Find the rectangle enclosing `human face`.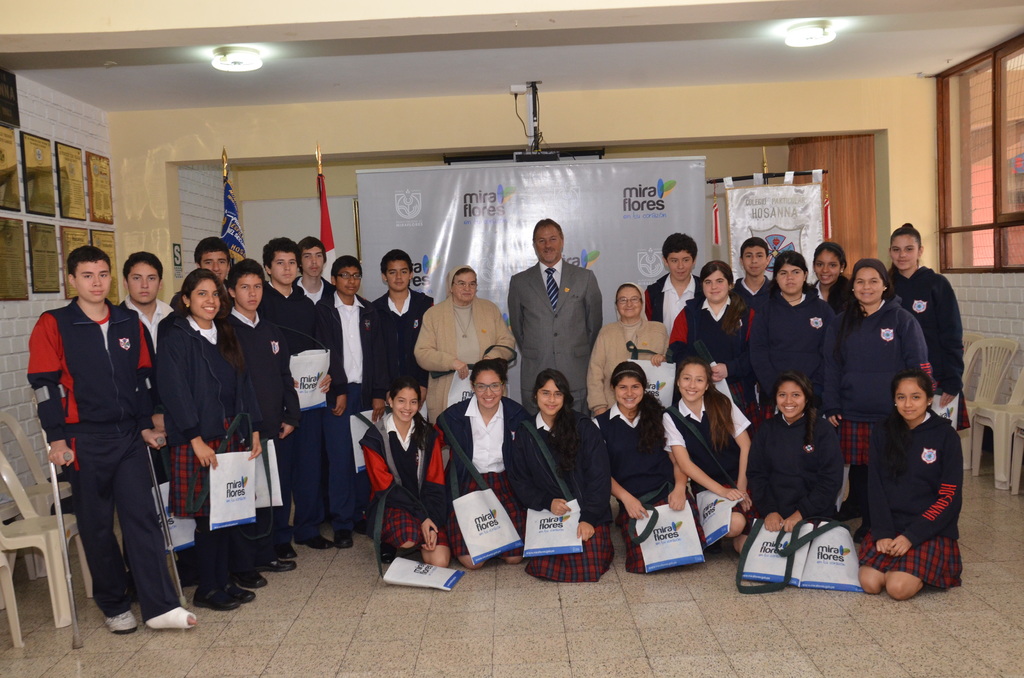
778 265 805 293.
